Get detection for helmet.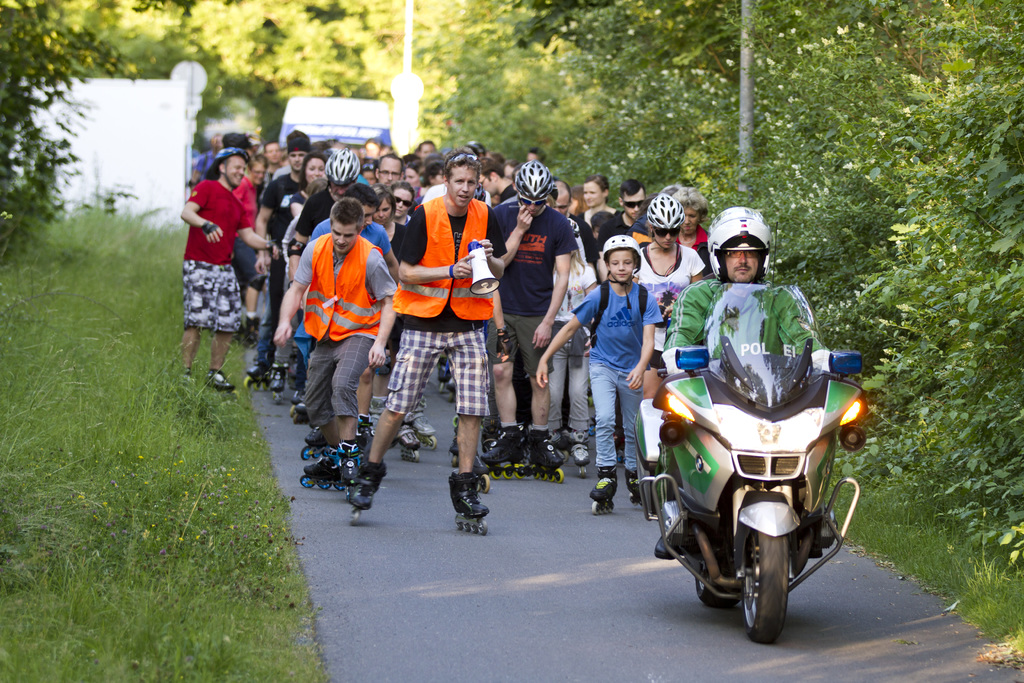
Detection: (x1=714, y1=206, x2=782, y2=287).
